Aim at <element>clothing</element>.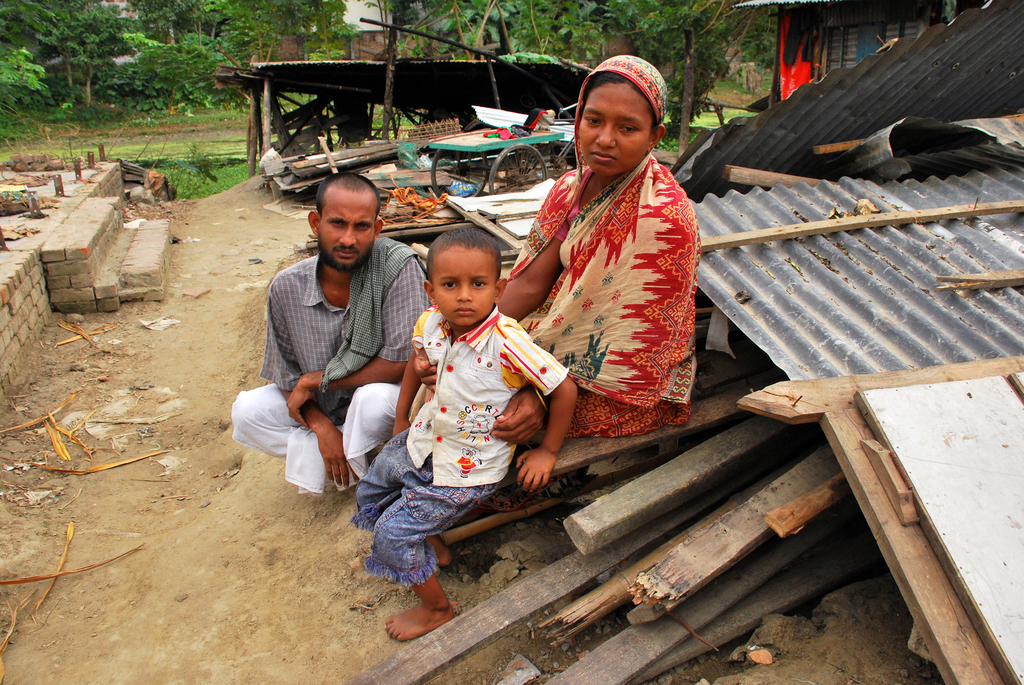
Aimed at crop(348, 304, 574, 589).
